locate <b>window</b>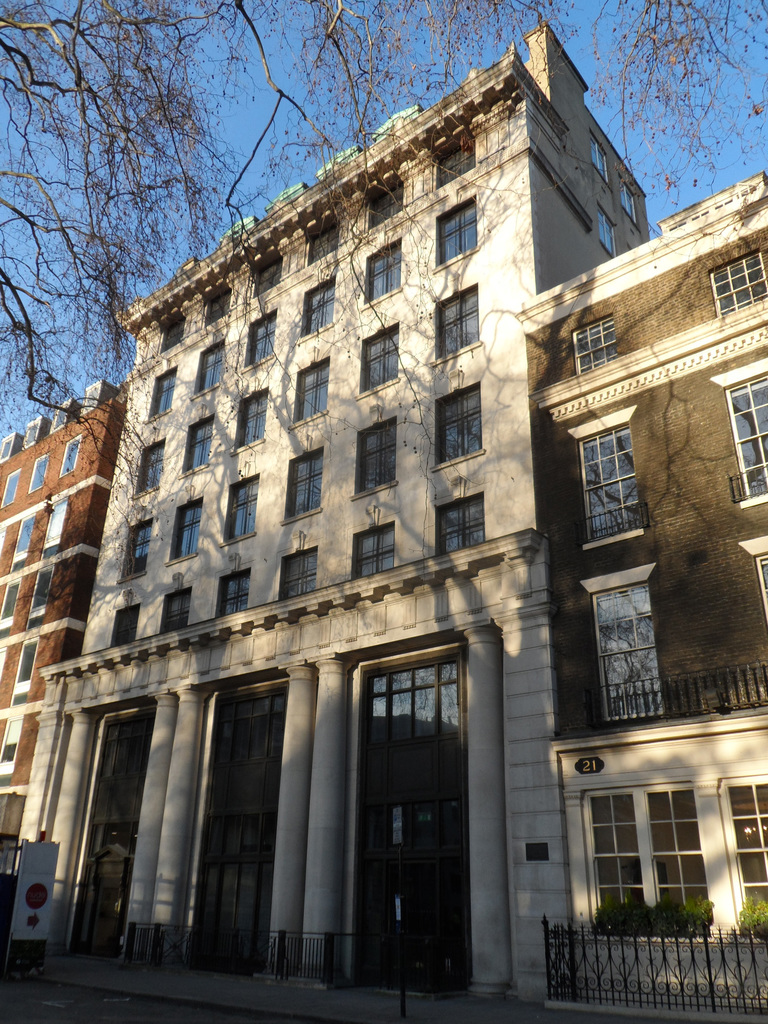
(595,198,616,252)
